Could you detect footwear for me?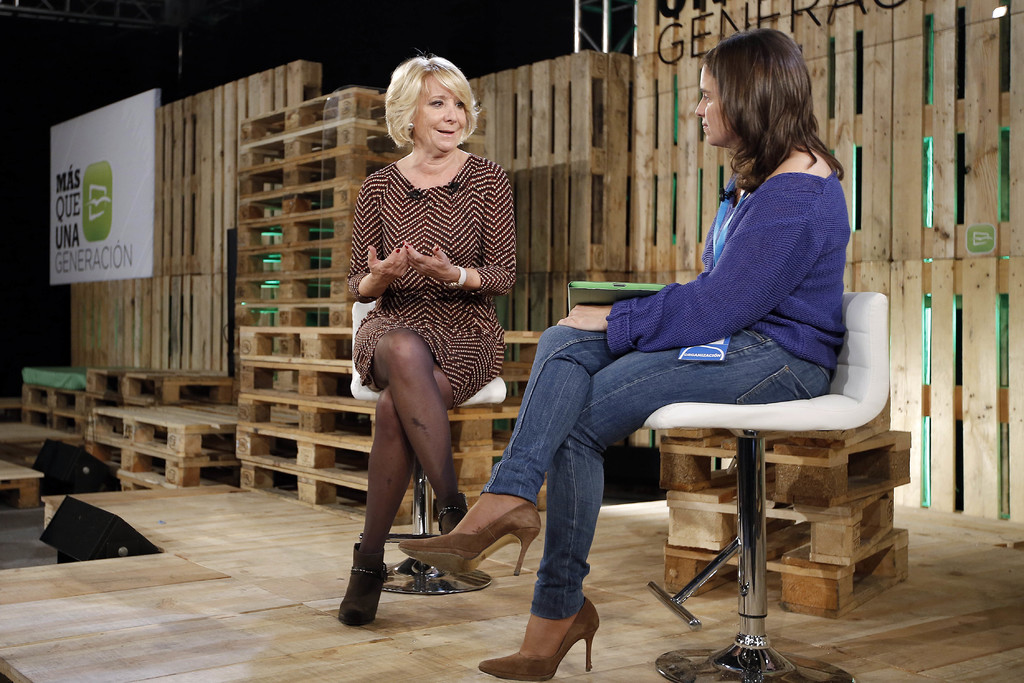
Detection result: (left=337, top=541, right=389, bottom=629).
